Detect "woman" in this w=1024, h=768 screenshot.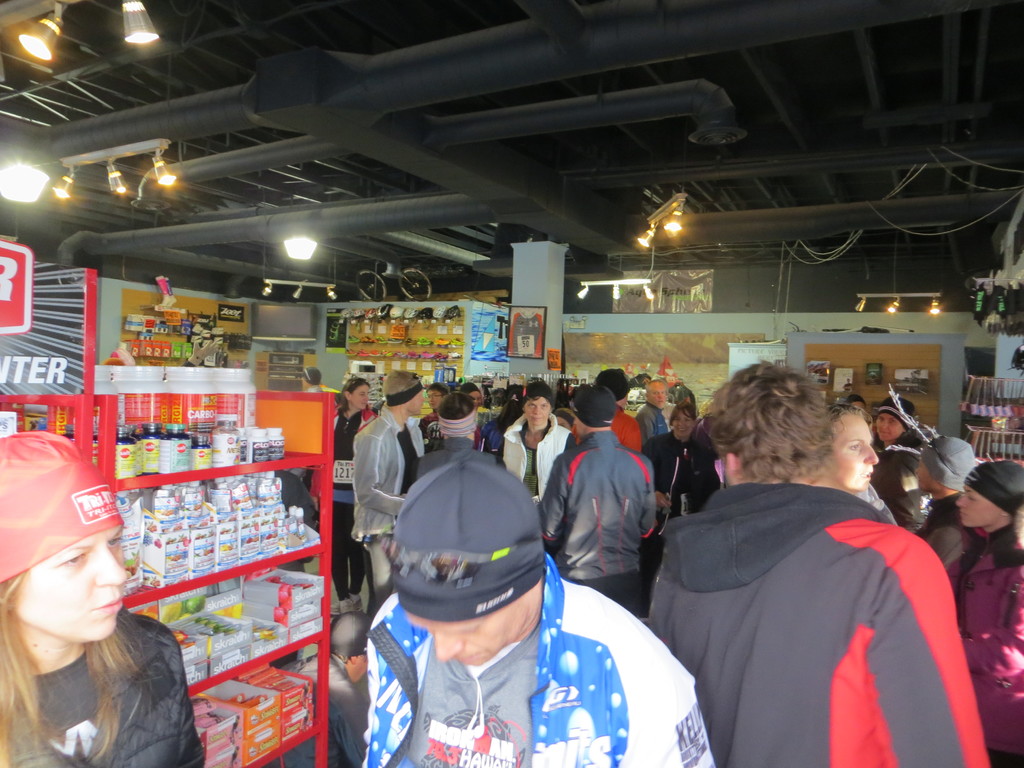
Detection: 634:404:700:595.
